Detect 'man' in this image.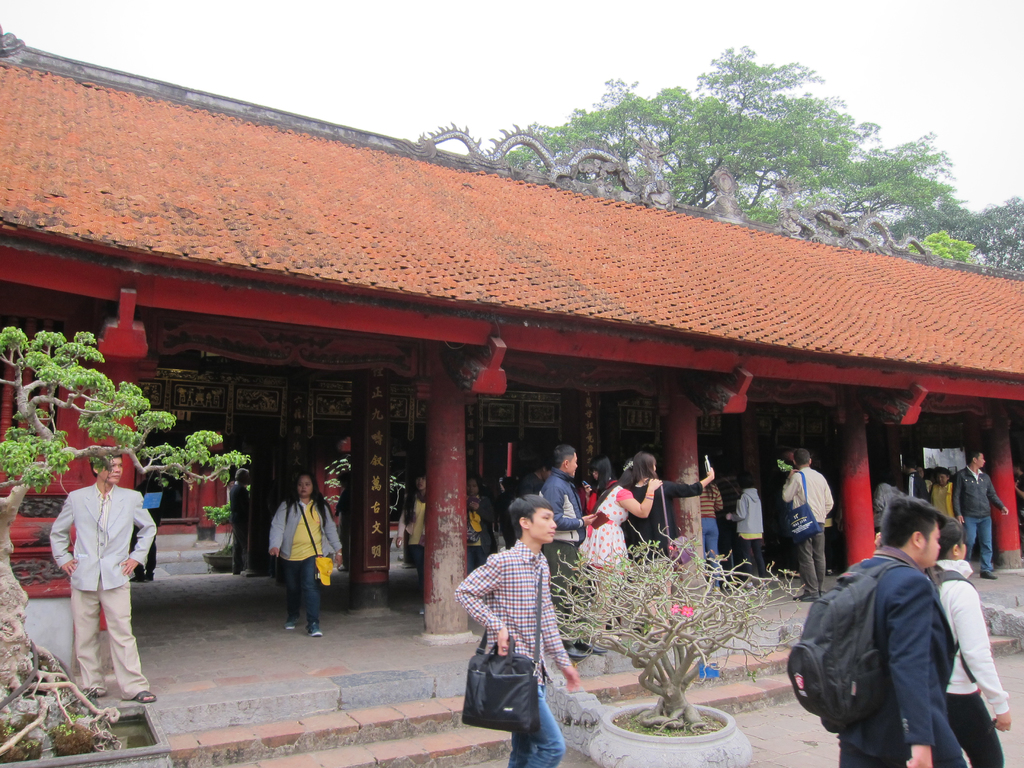
Detection: [x1=466, y1=506, x2=573, y2=755].
